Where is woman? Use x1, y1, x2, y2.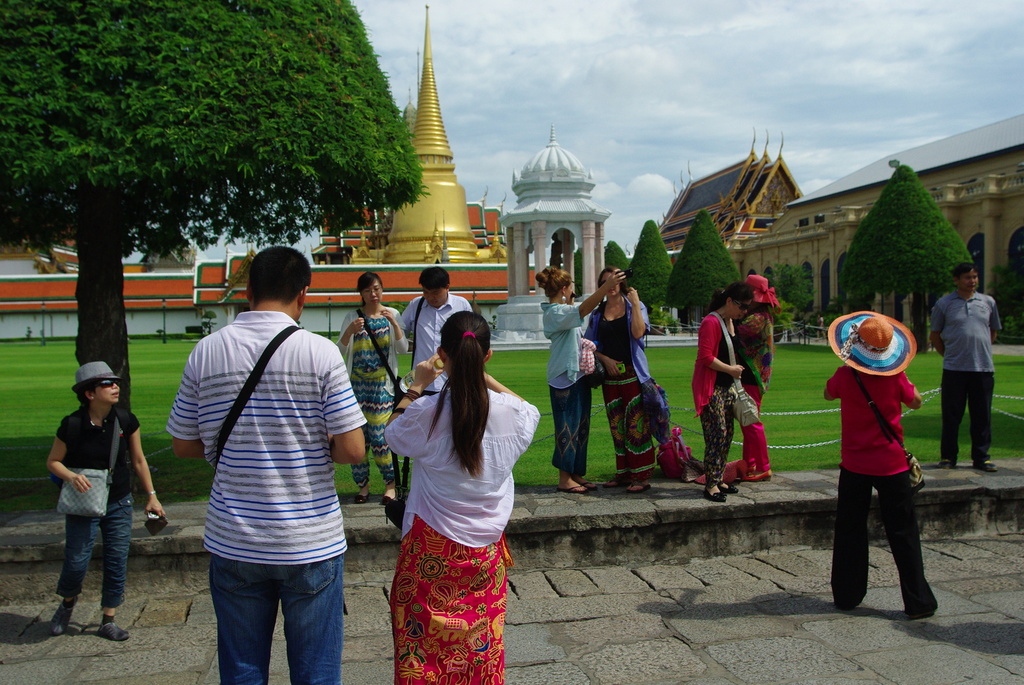
680, 280, 747, 508.
